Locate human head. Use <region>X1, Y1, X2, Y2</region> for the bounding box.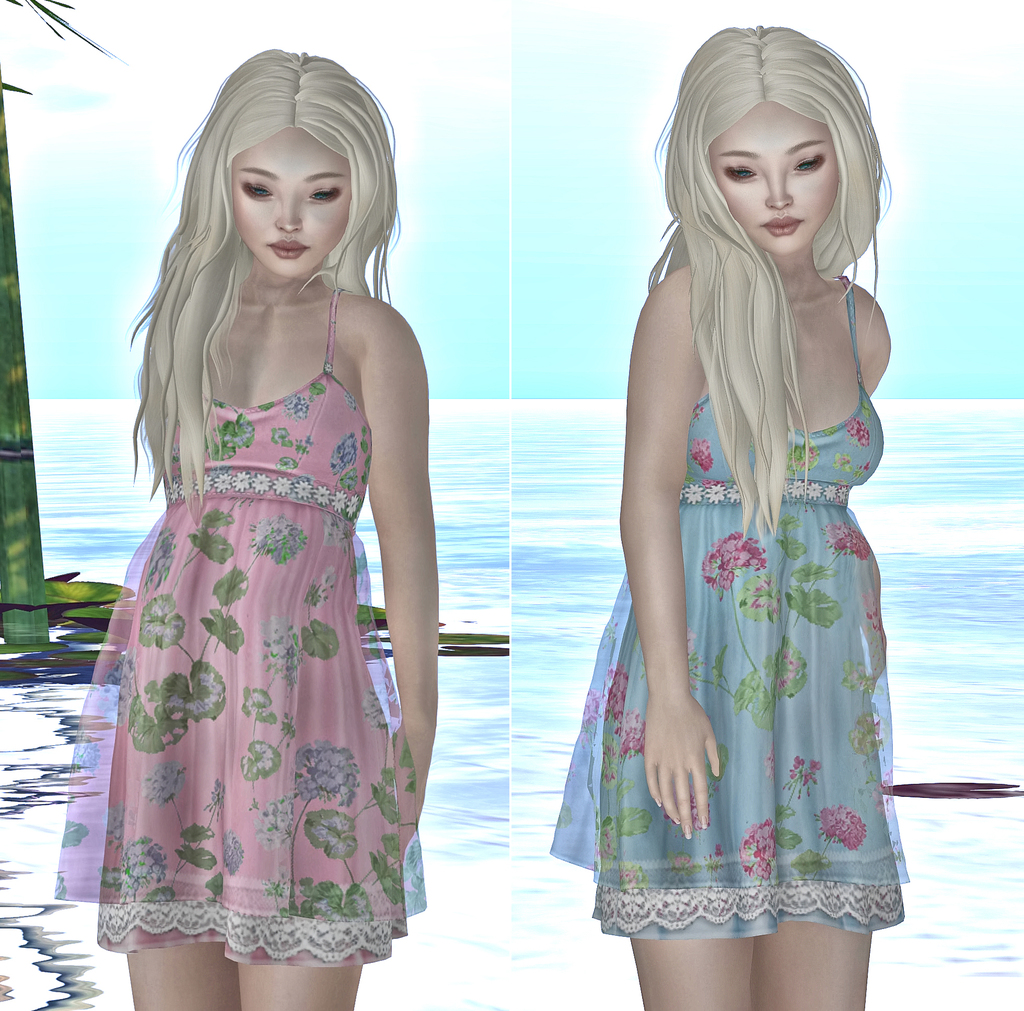
<region>675, 23, 875, 253</region>.
